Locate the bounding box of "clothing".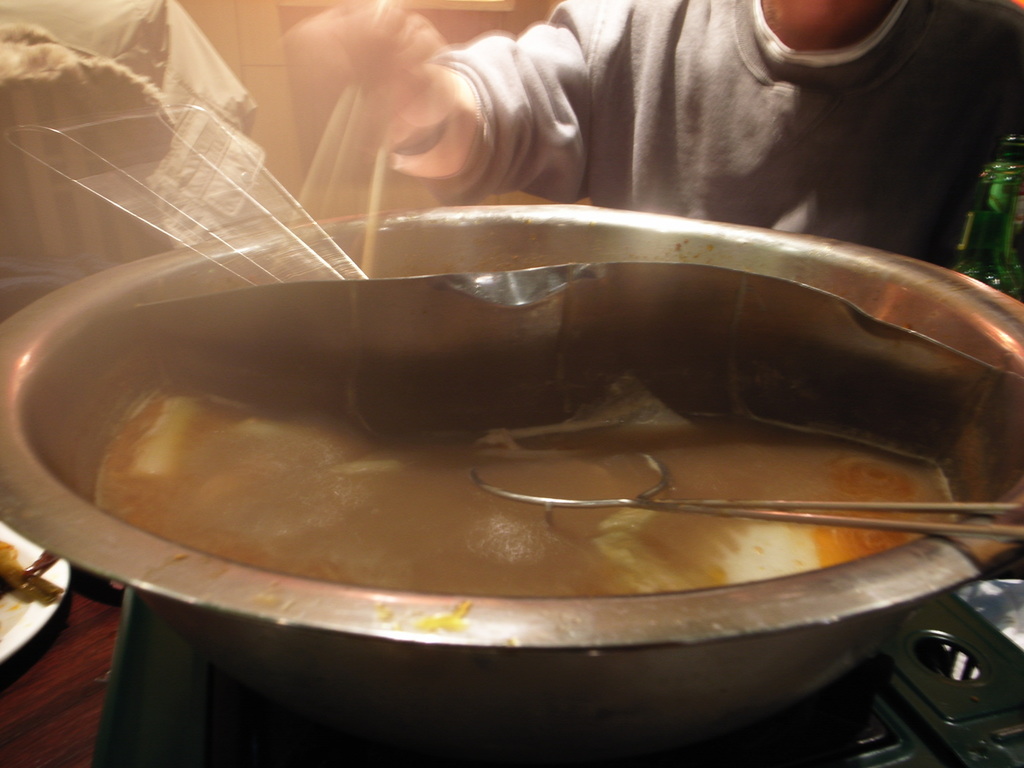
Bounding box: (355, 10, 1023, 263).
